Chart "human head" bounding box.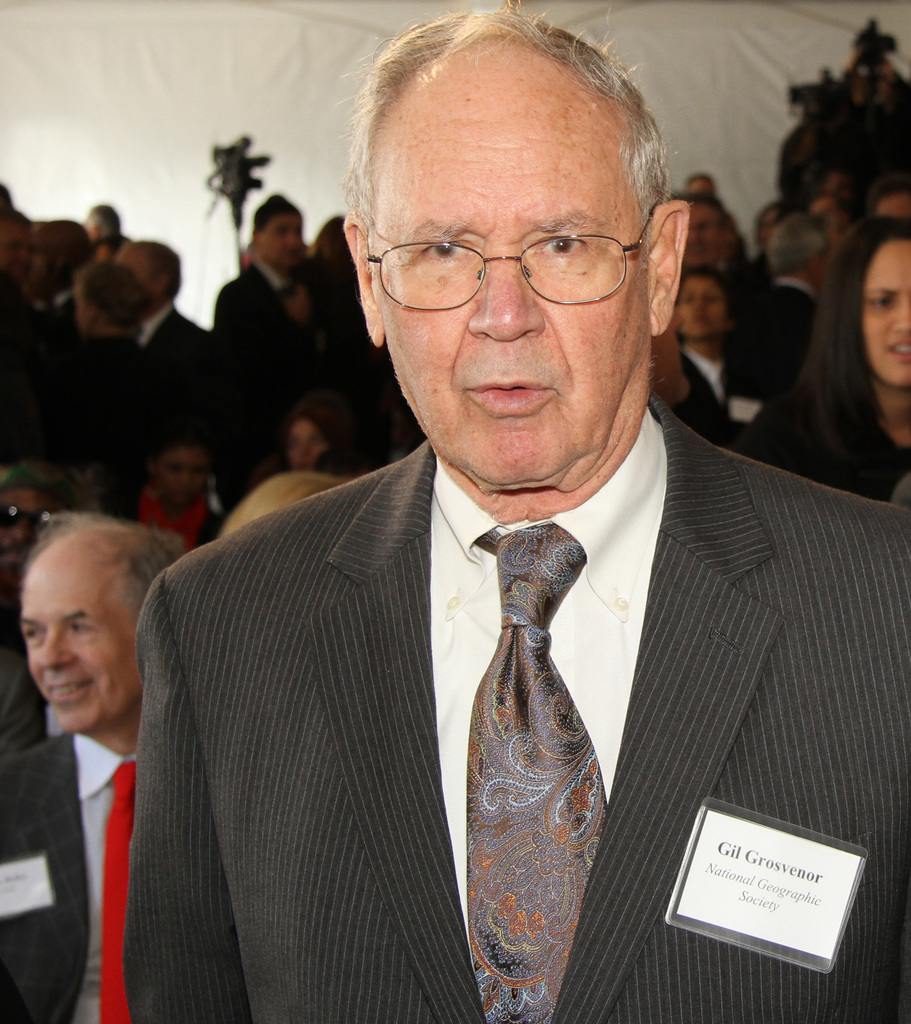
Charted: (0, 209, 33, 278).
